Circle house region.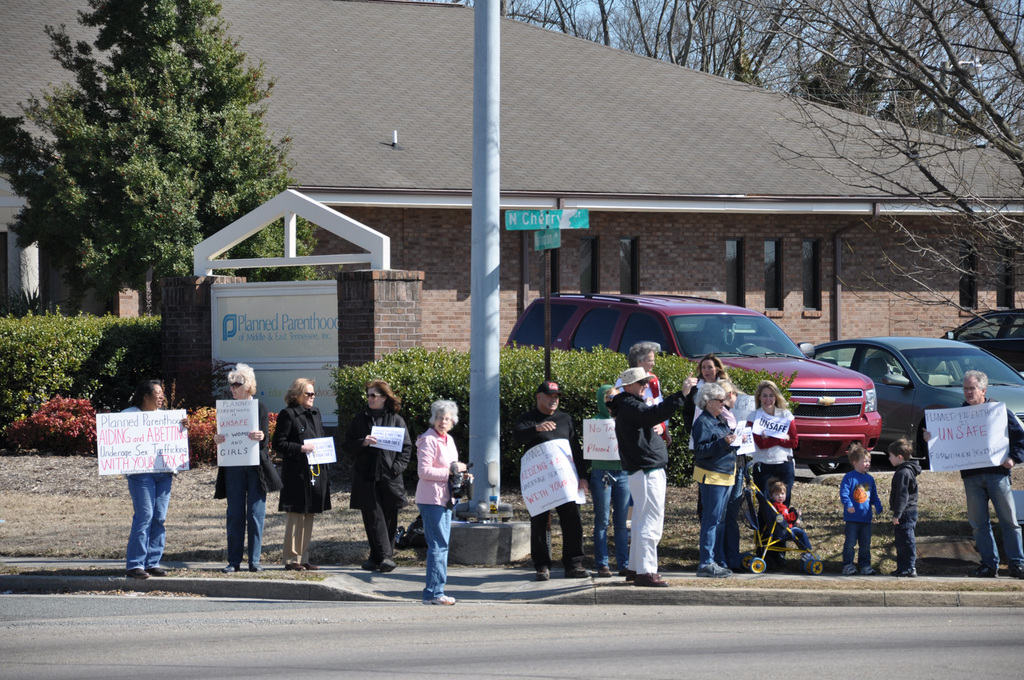
Region: 0, 0, 1023, 362.
